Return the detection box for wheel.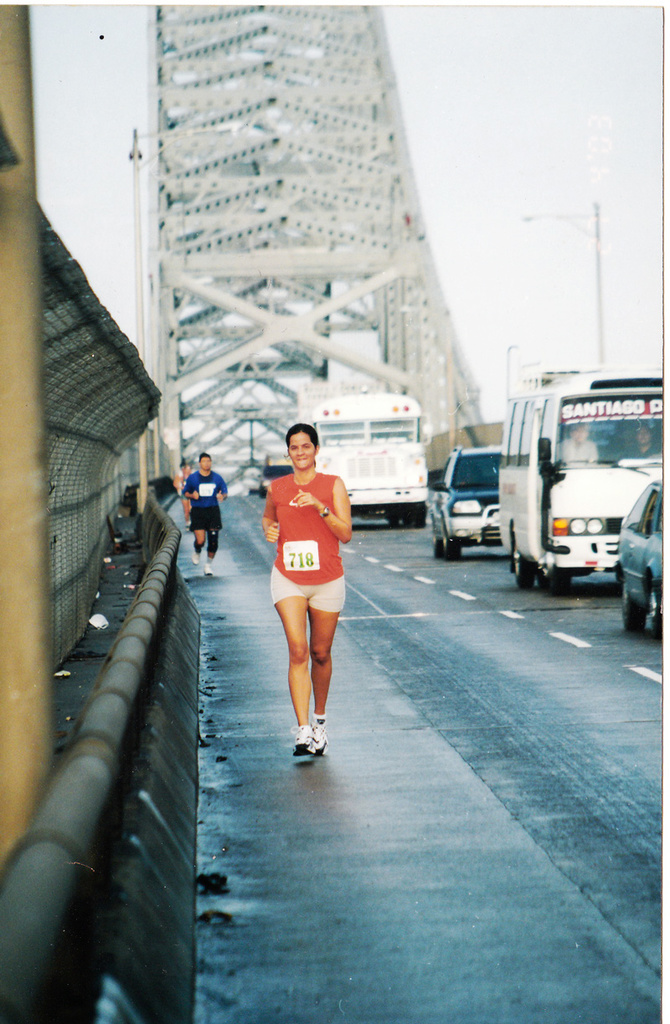
<region>623, 582, 647, 631</region>.
